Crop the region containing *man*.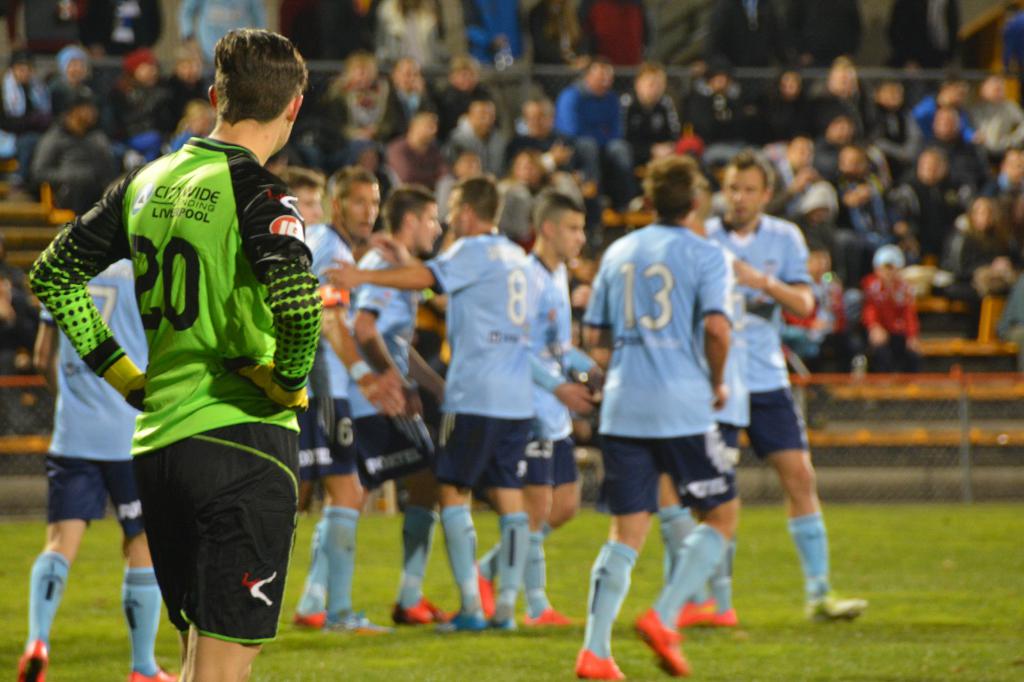
Crop region: {"x1": 294, "y1": 186, "x2": 453, "y2": 628}.
